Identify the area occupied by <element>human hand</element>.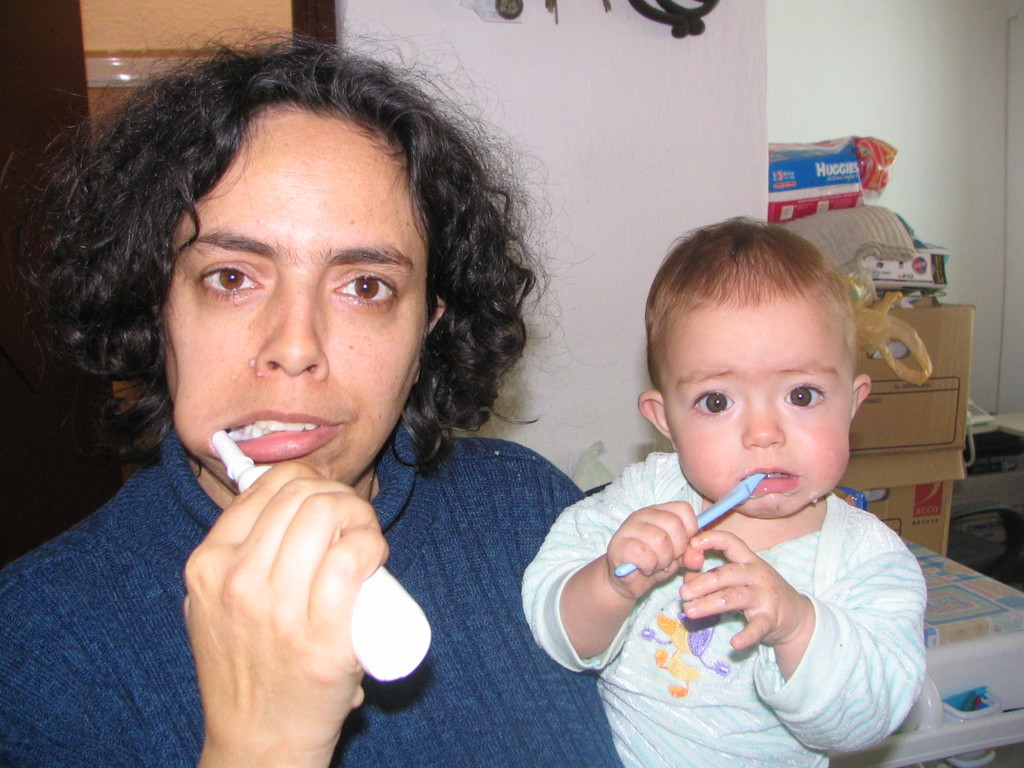
Area: [x1=605, y1=493, x2=707, y2=602].
